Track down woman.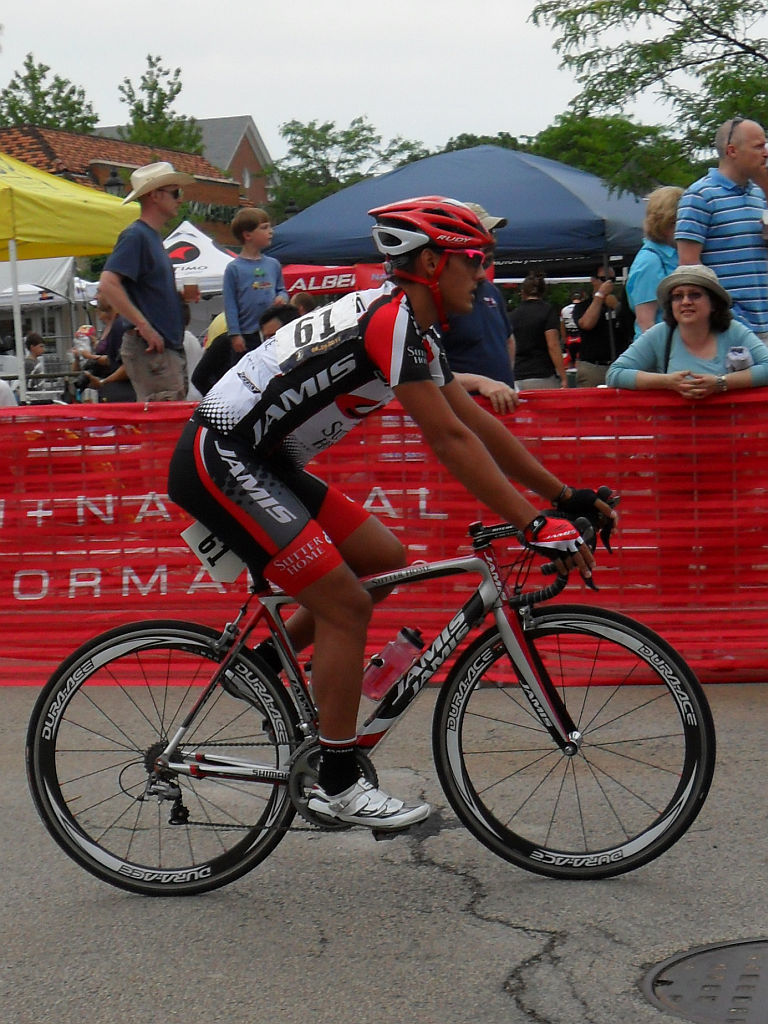
Tracked to left=627, top=187, right=689, bottom=330.
